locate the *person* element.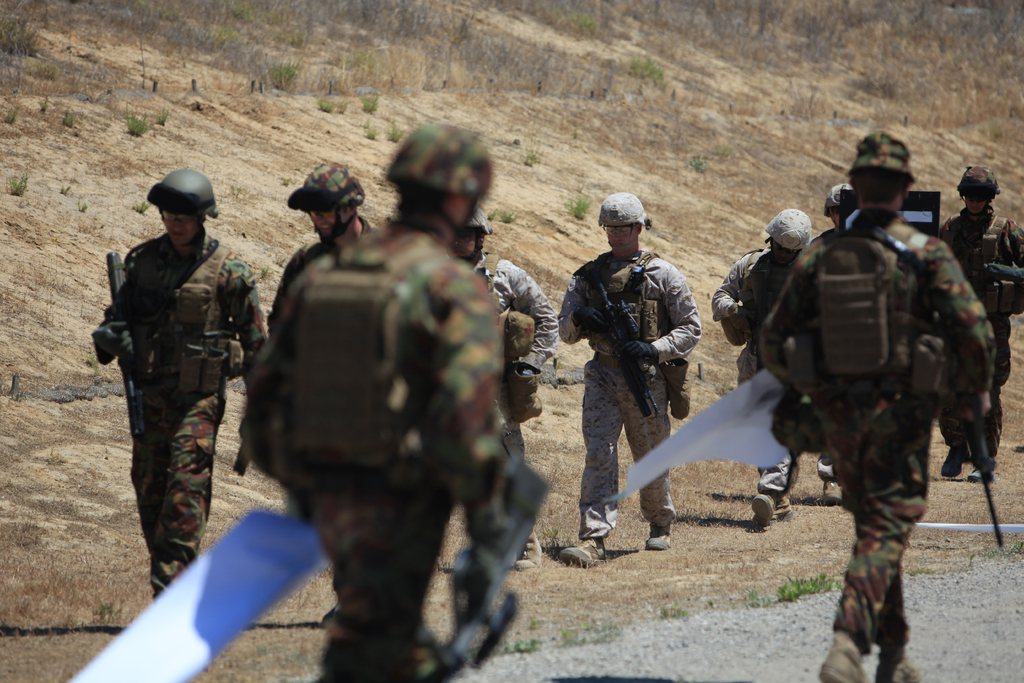
Element bbox: [707,204,818,525].
